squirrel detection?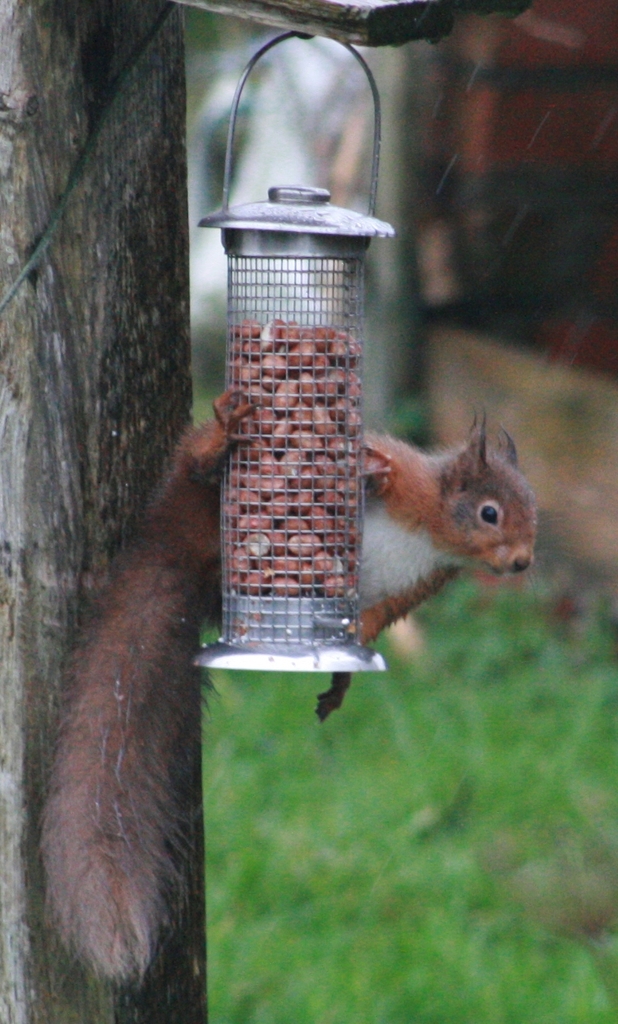
(32,407,535,979)
